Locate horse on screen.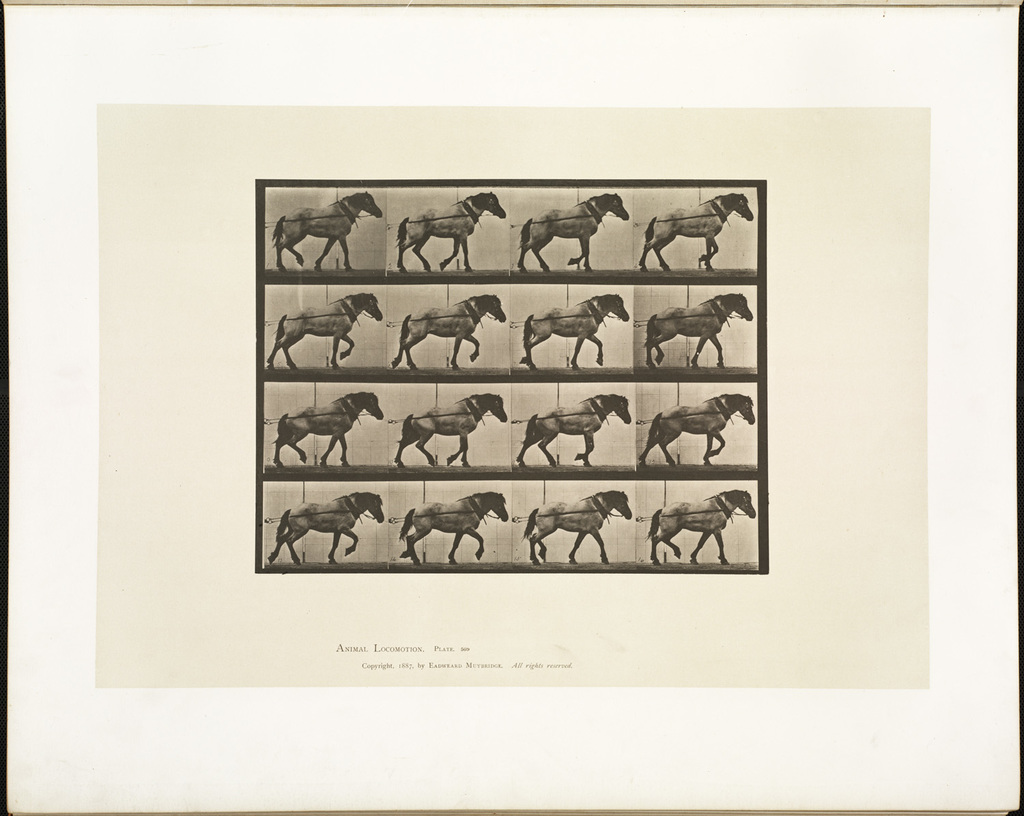
On screen at crop(393, 192, 507, 273).
